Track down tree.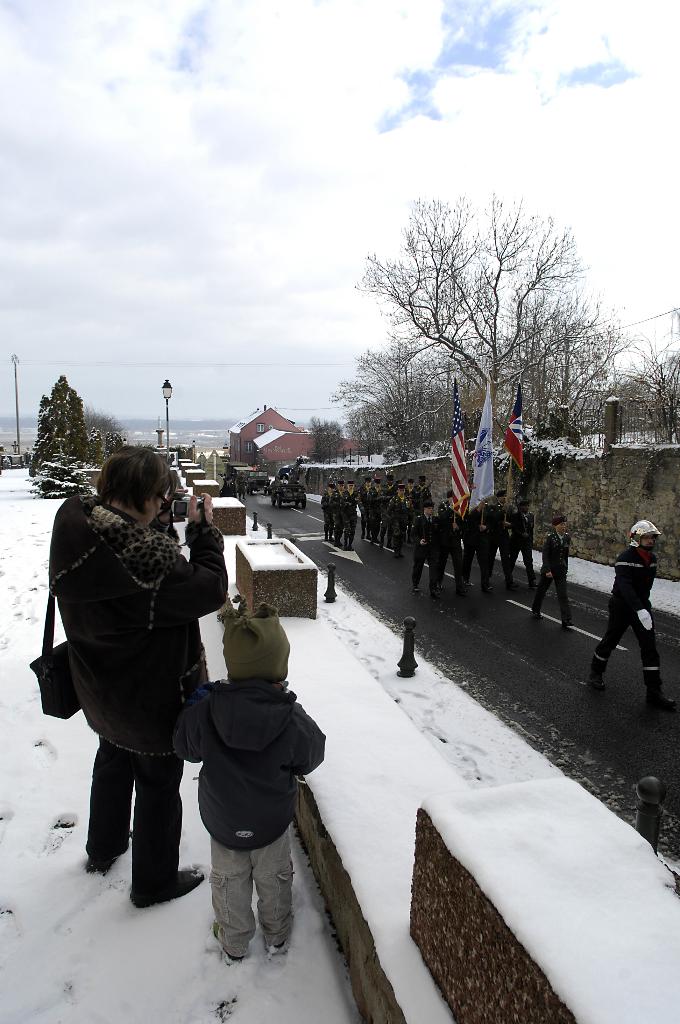
Tracked to 323,177,624,482.
